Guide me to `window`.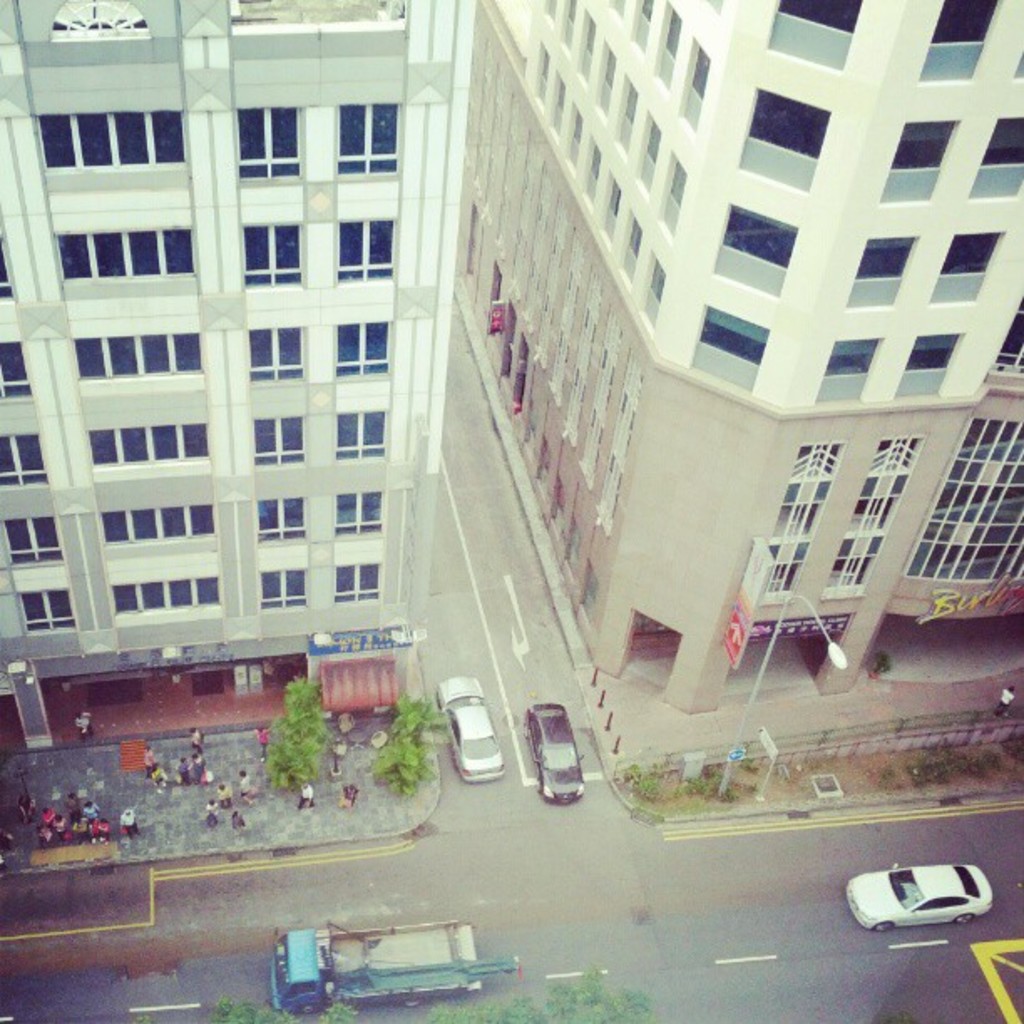
Guidance: Rect(900, 412, 1022, 589).
